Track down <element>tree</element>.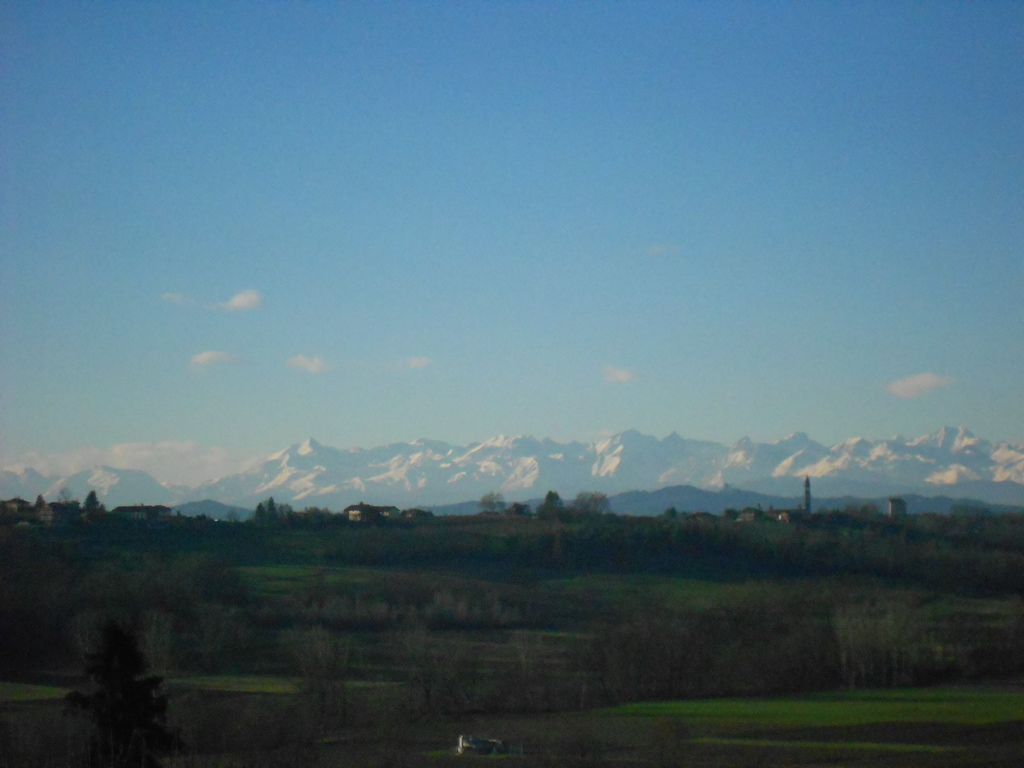
Tracked to rect(601, 594, 670, 700).
